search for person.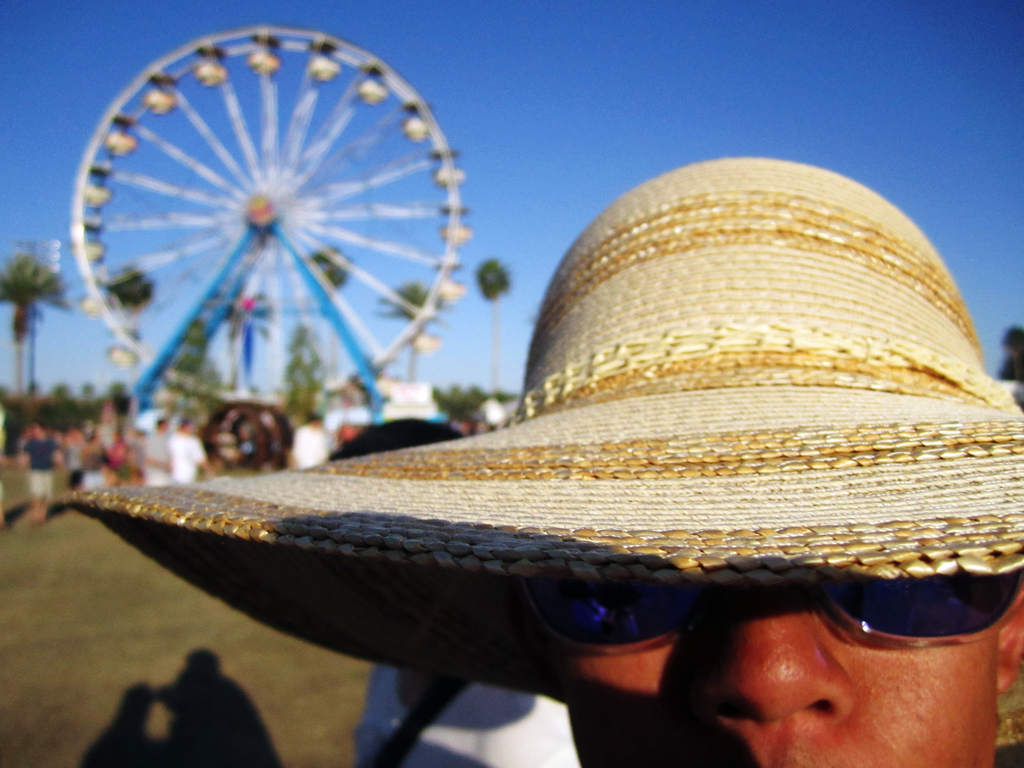
Found at x1=46 y1=166 x2=1023 y2=767.
